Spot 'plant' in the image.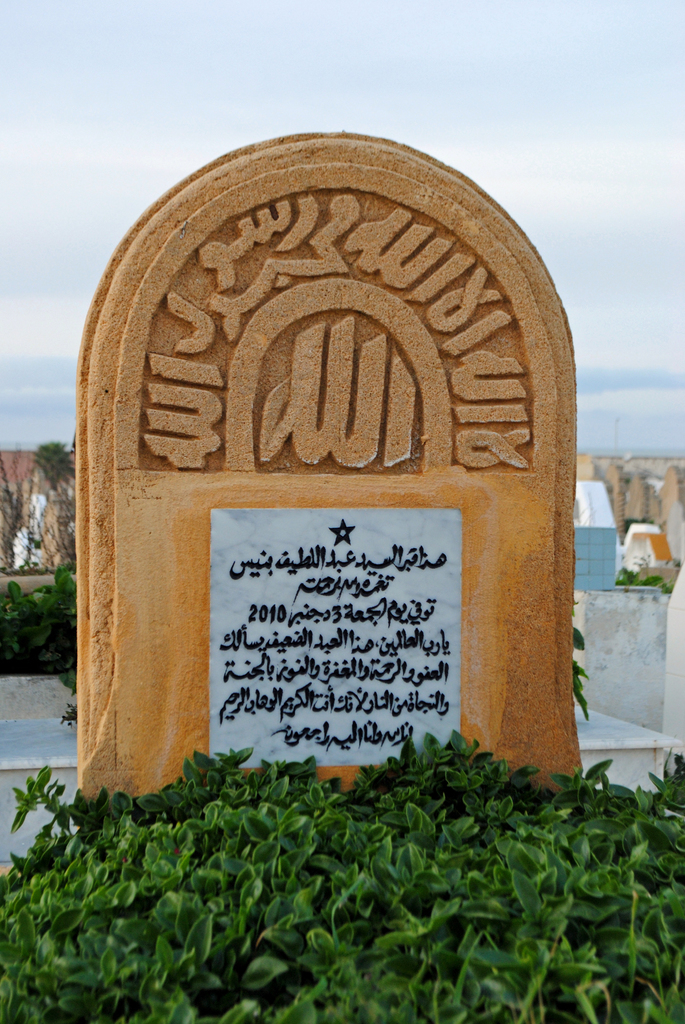
'plant' found at box=[578, 619, 595, 720].
